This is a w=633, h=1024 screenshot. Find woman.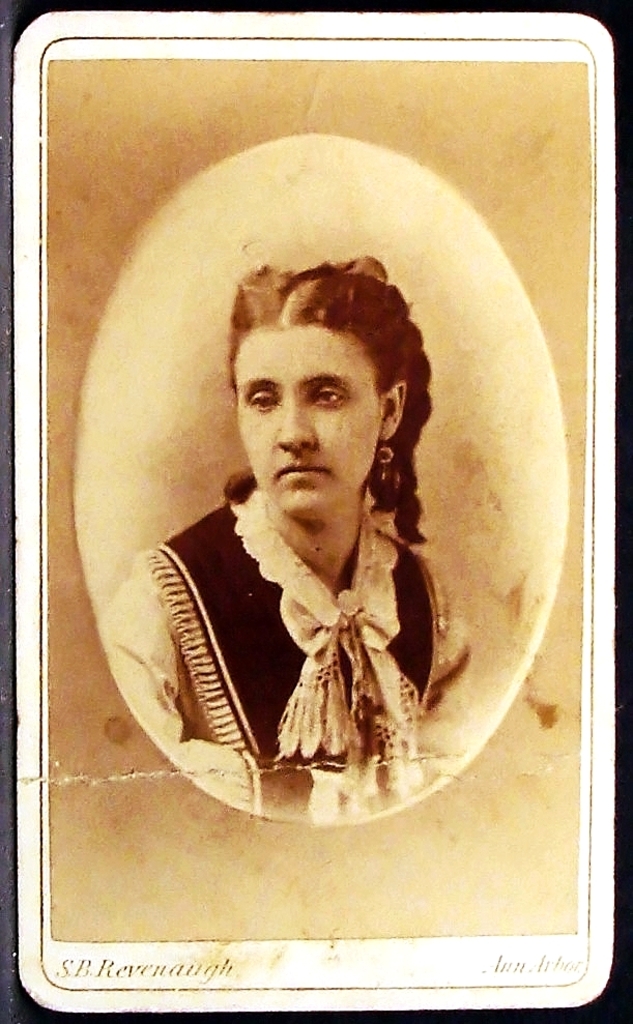
Bounding box: [90,268,482,800].
